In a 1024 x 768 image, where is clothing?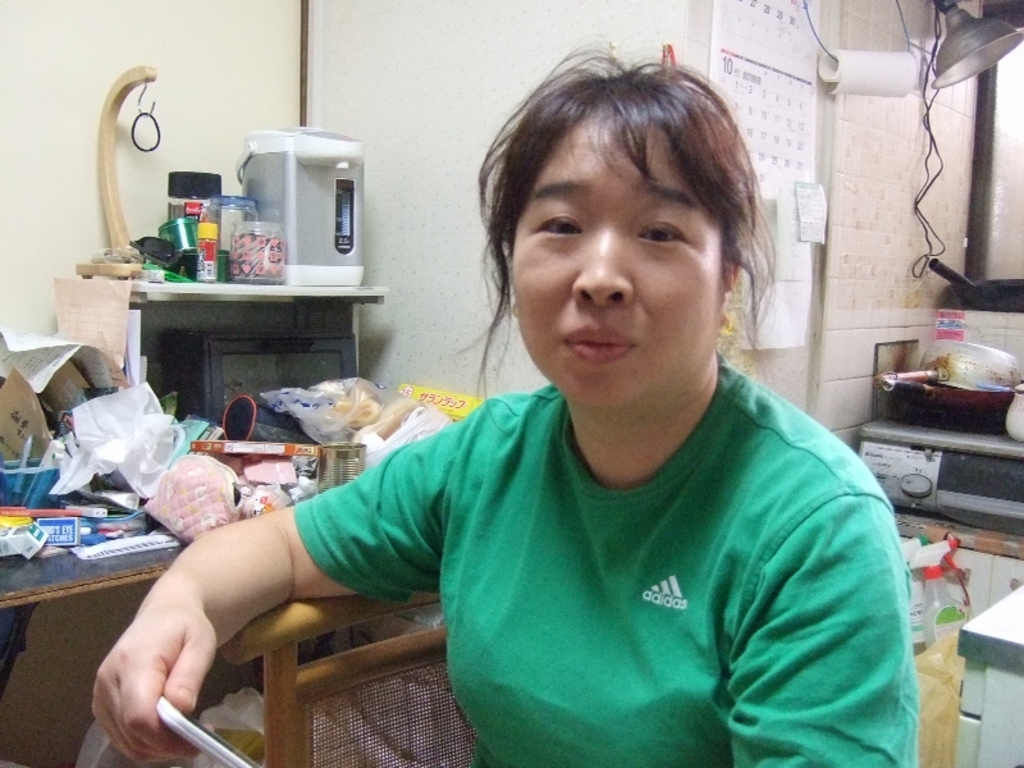
locate(293, 343, 933, 767).
